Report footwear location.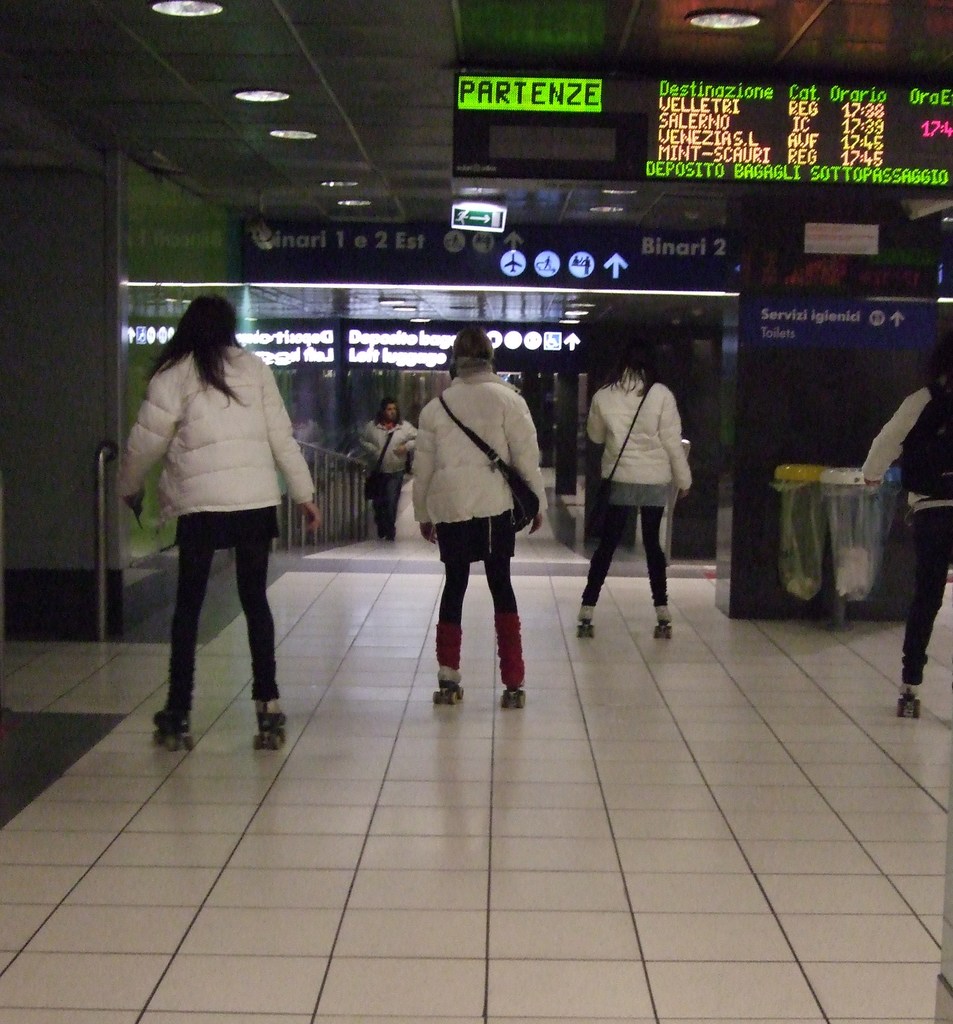
Report: (569, 609, 594, 641).
